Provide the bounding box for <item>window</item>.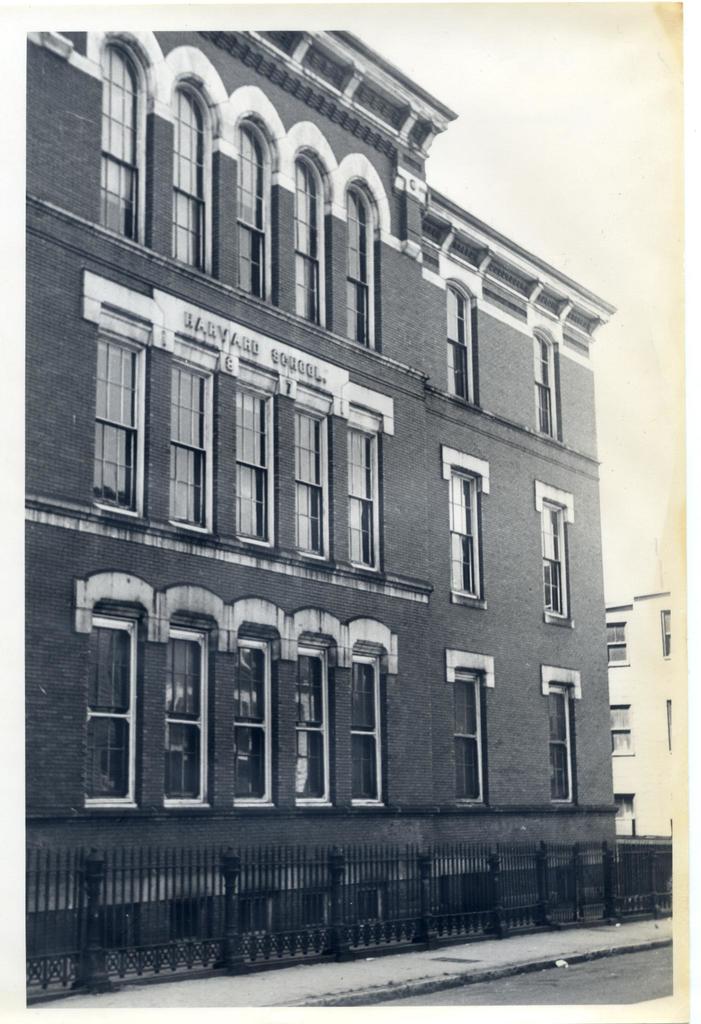
442 665 488 802.
